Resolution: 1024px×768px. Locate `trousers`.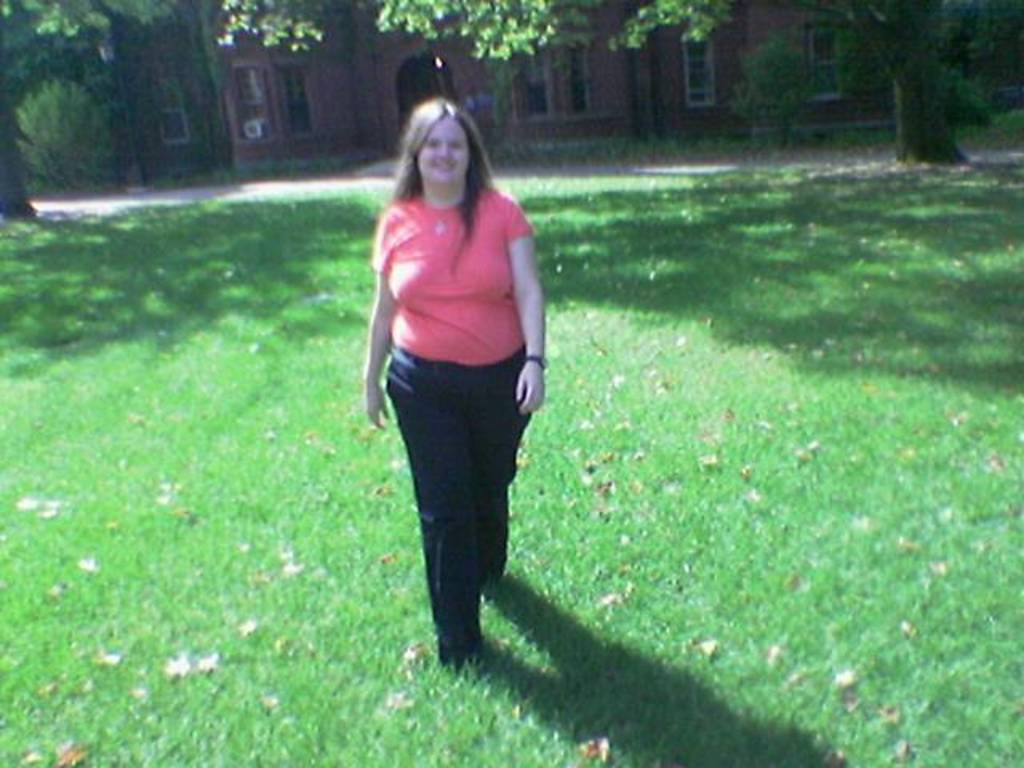
locate(379, 346, 533, 670).
